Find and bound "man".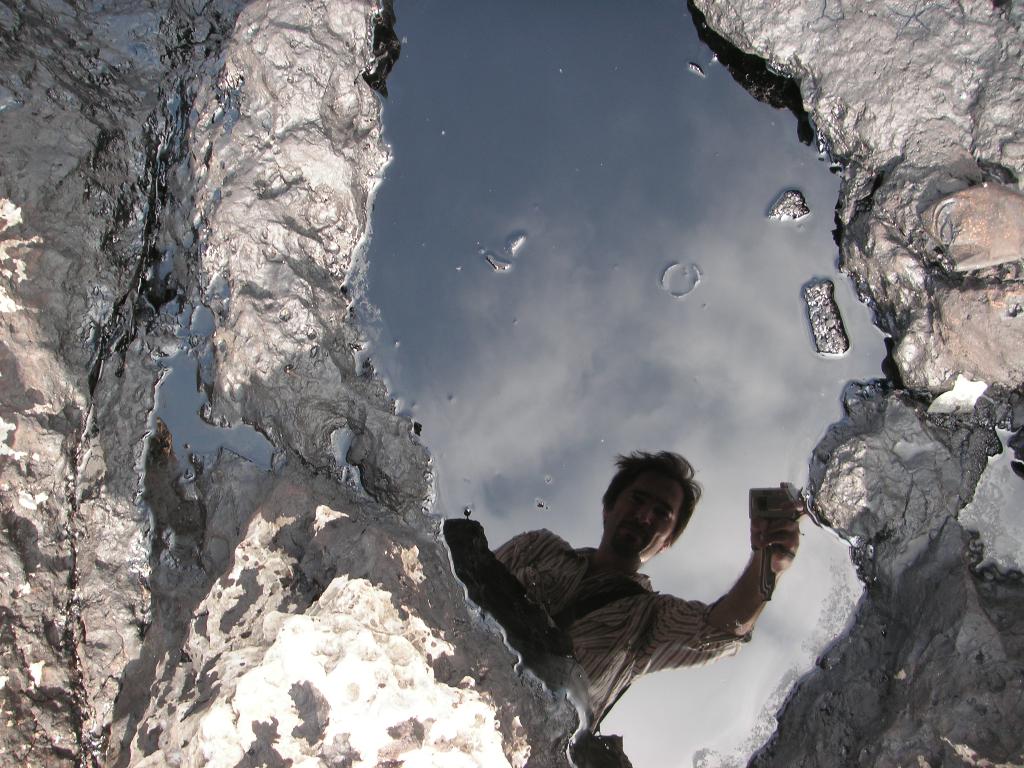
Bound: {"x1": 499, "y1": 486, "x2": 786, "y2": 721}.
